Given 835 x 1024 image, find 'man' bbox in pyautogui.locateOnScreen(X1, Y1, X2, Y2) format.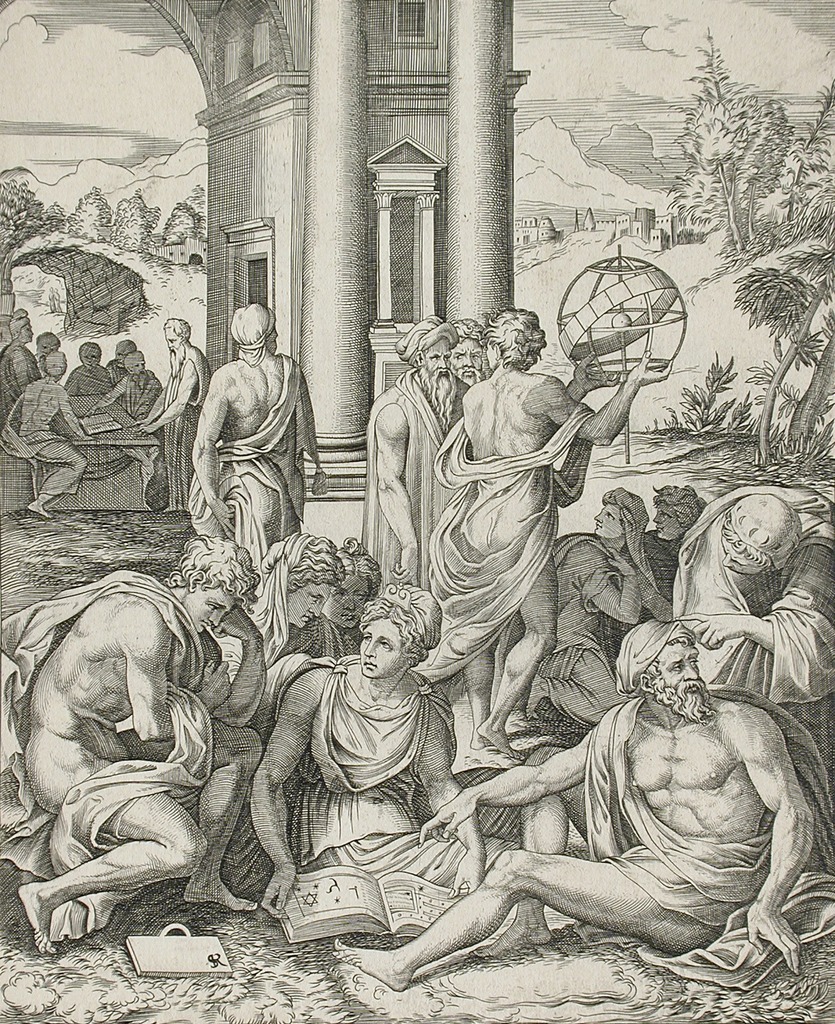
pyautogui.locateOnScreen(233, 587, 485, 897).
